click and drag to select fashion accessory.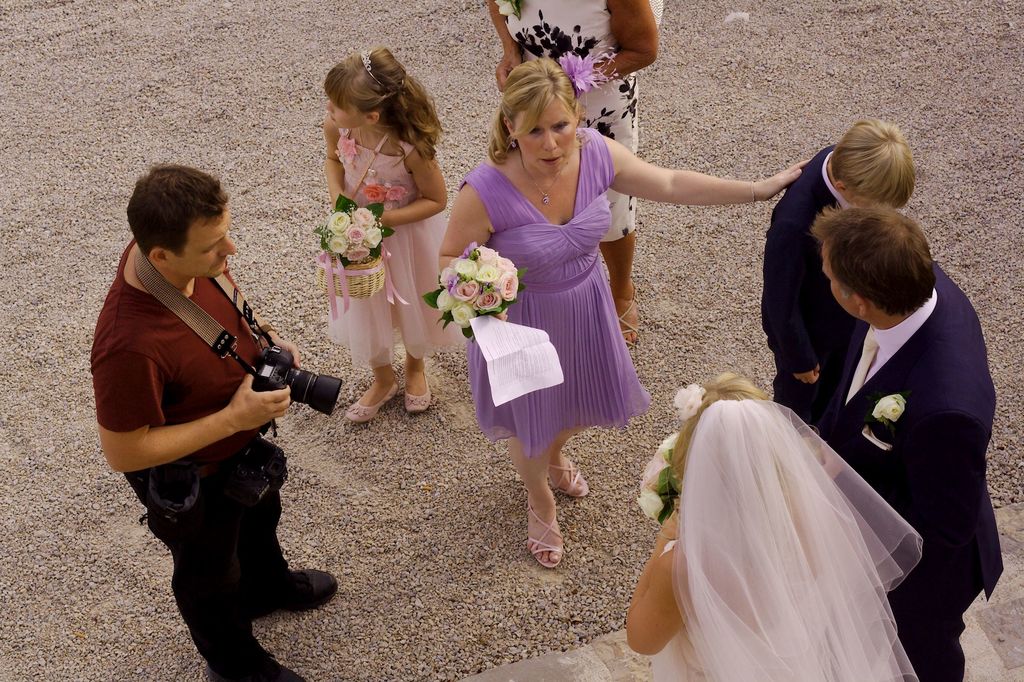
Selection: 255,564,337,619.
